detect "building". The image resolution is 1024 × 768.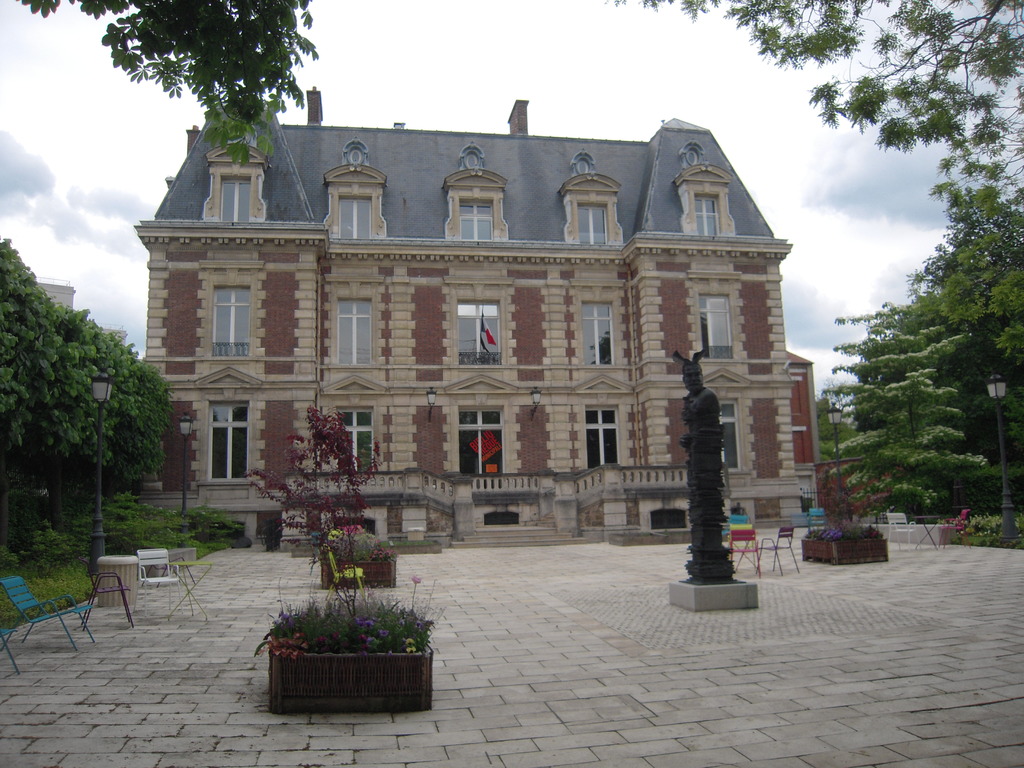
bbox=(134, 86, 905, 548).
